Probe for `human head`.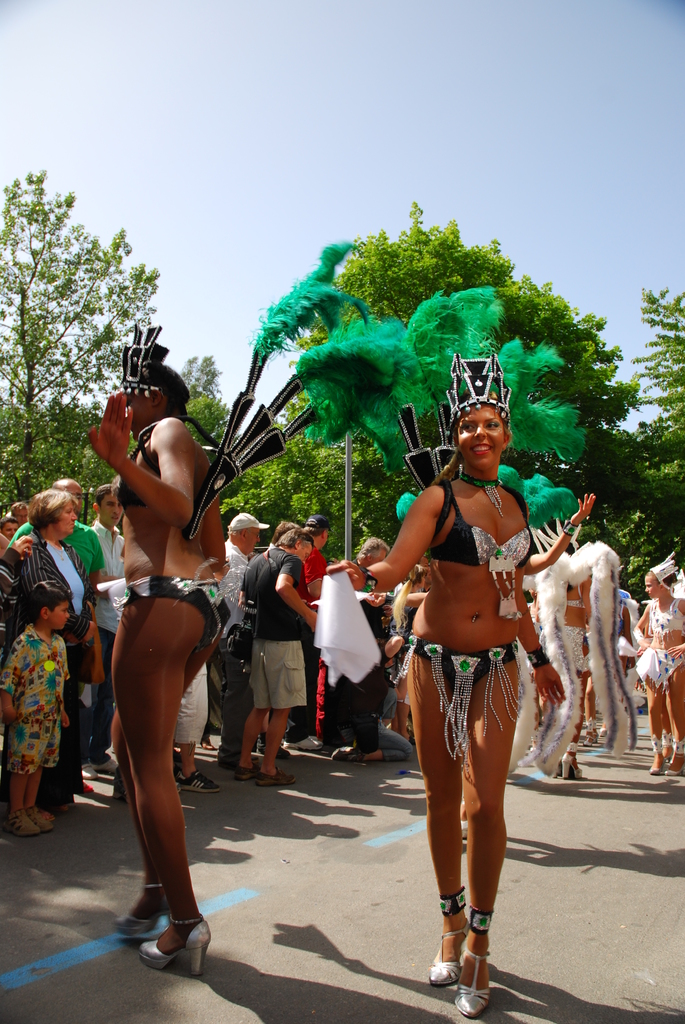
Probe result: [29,579,69,633].
